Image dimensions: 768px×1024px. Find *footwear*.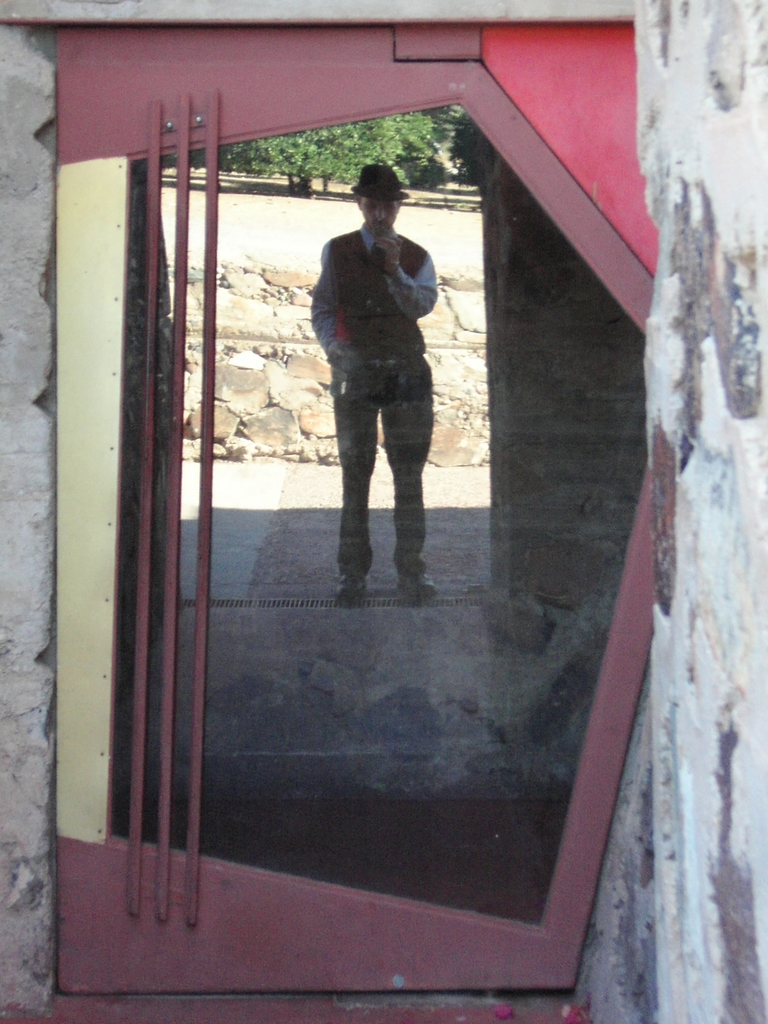
(336, 566, 367, 599).
